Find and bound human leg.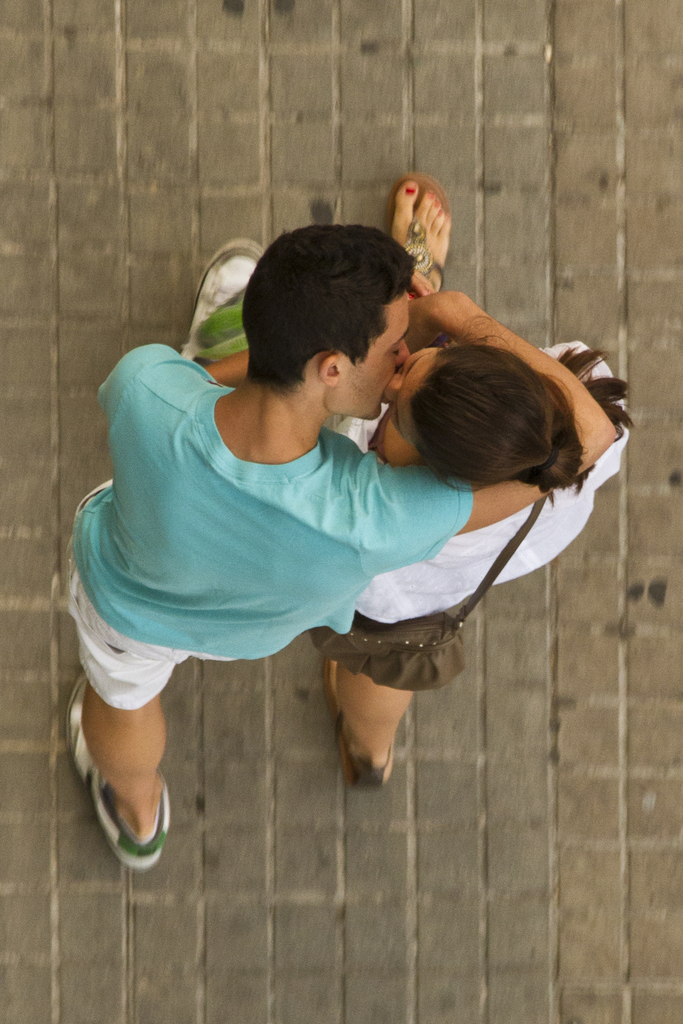
Bound: 390, 173, 453, 305.
